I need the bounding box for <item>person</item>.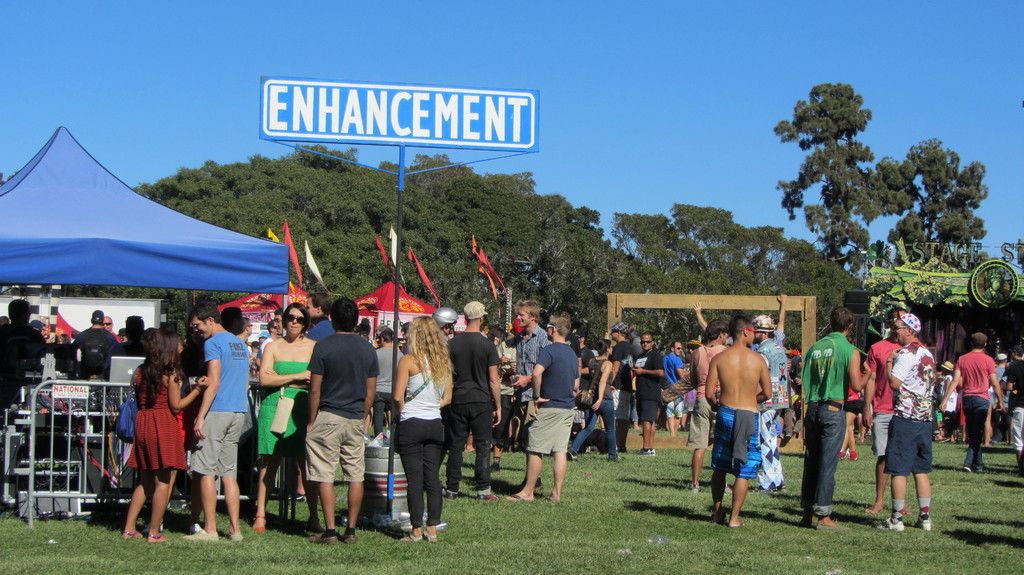
Here it is: box(706, 315, 767, 516).
